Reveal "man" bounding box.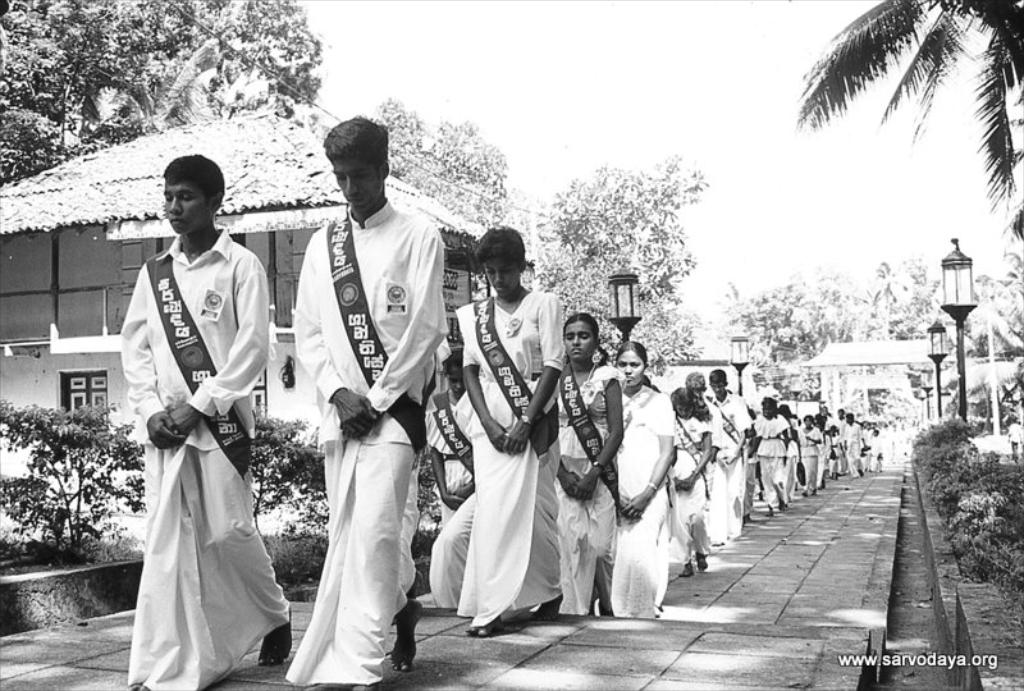
Revealed: box=[122, 155, 297, 690].
